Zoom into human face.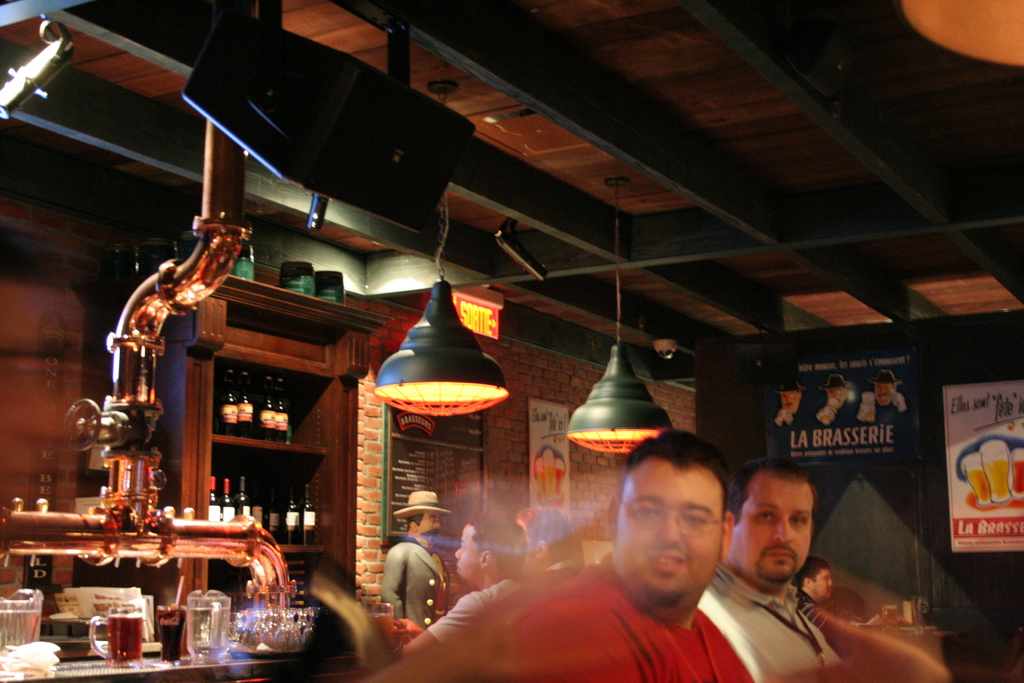
Zoom target: (left=730, top=477, right=815, bottom=582).
